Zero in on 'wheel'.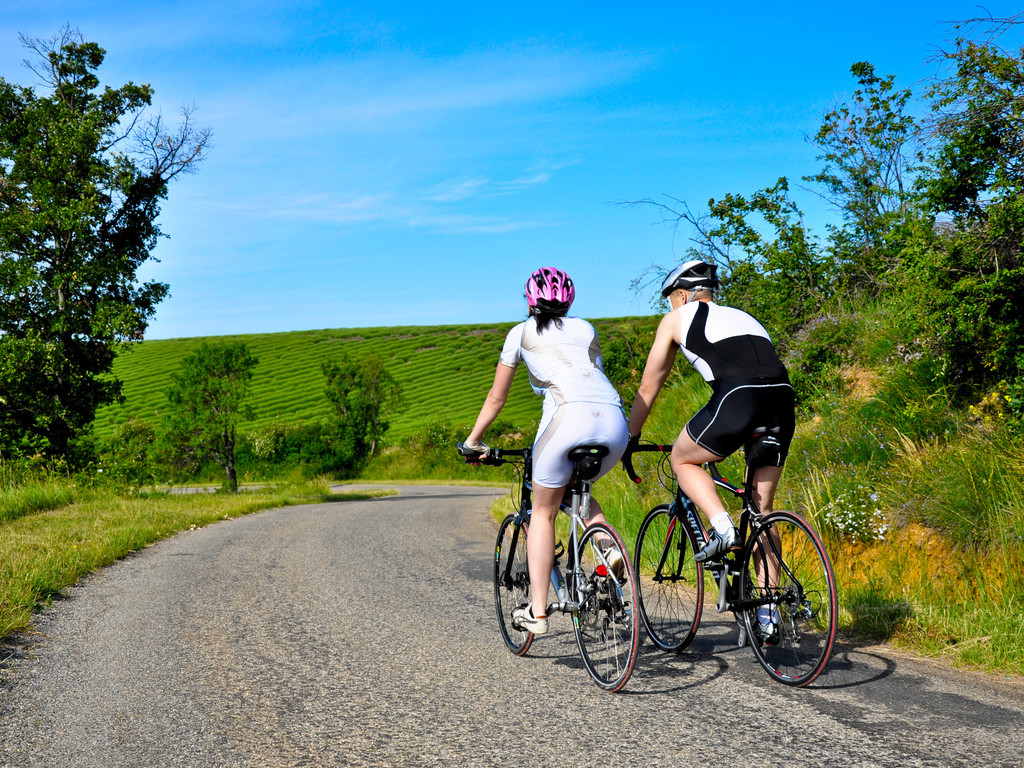
Zeroed in: (735,510,841,691).
